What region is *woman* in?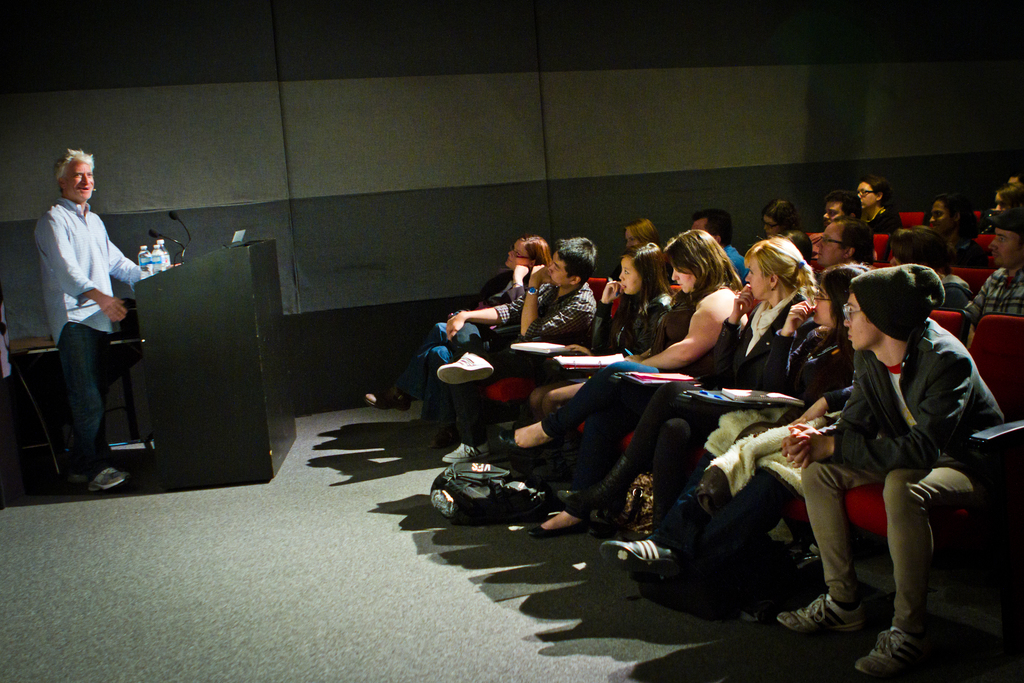
<region>481, 243, 671, 512</region>.
